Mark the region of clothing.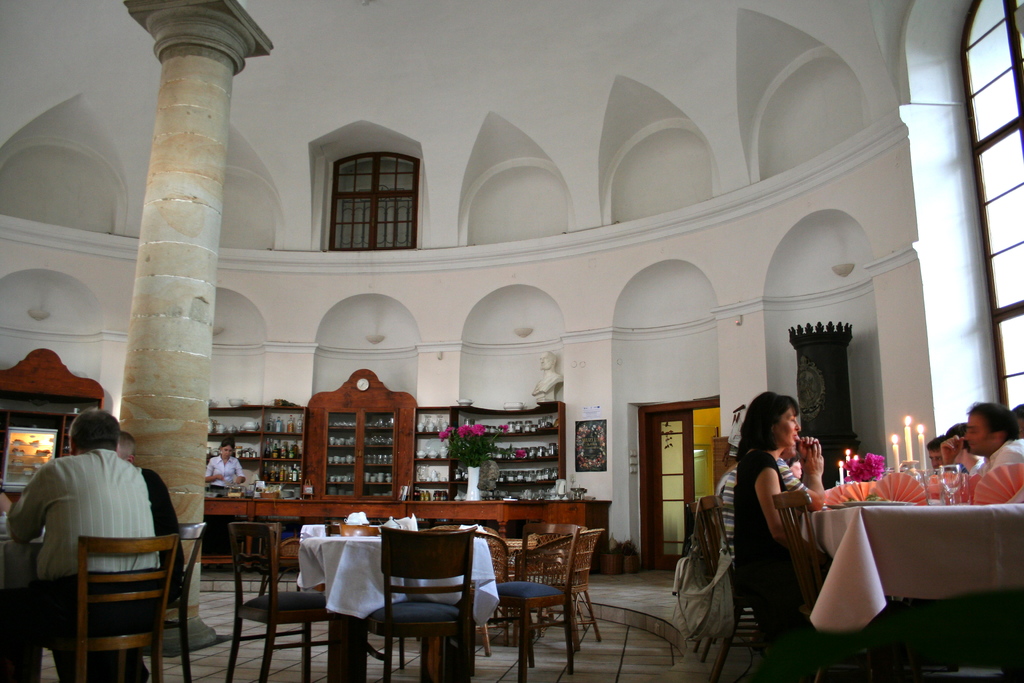
Region: region(207, 453, 248, 491).
